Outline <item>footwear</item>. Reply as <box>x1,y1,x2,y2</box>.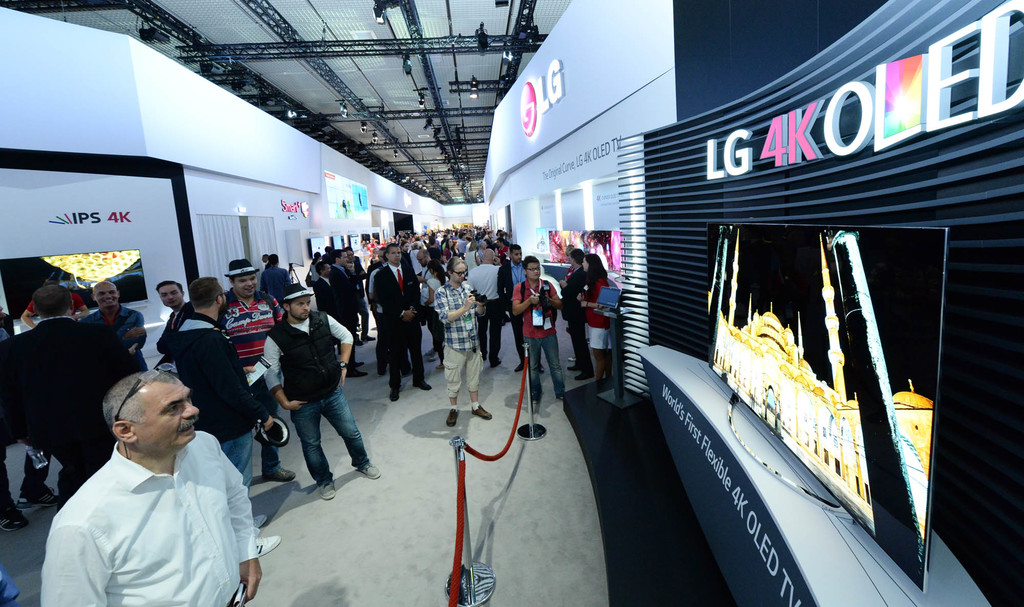
<box>488,354,499,367</box>.
